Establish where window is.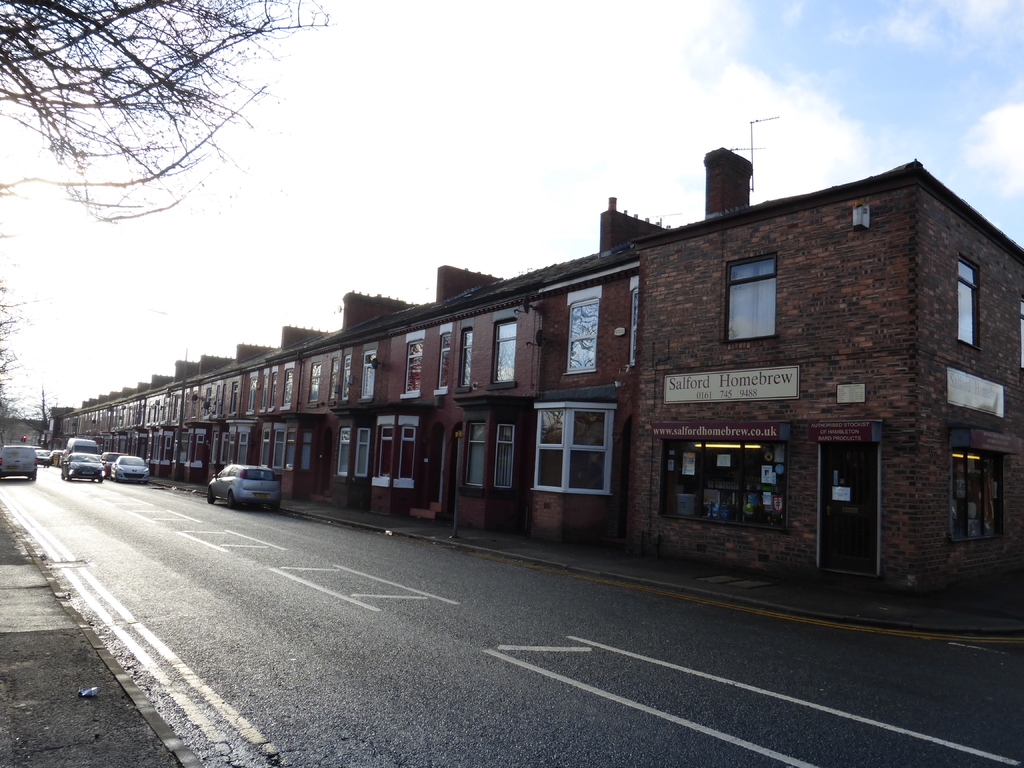
Established at rect(495, 326, 515, 387).
